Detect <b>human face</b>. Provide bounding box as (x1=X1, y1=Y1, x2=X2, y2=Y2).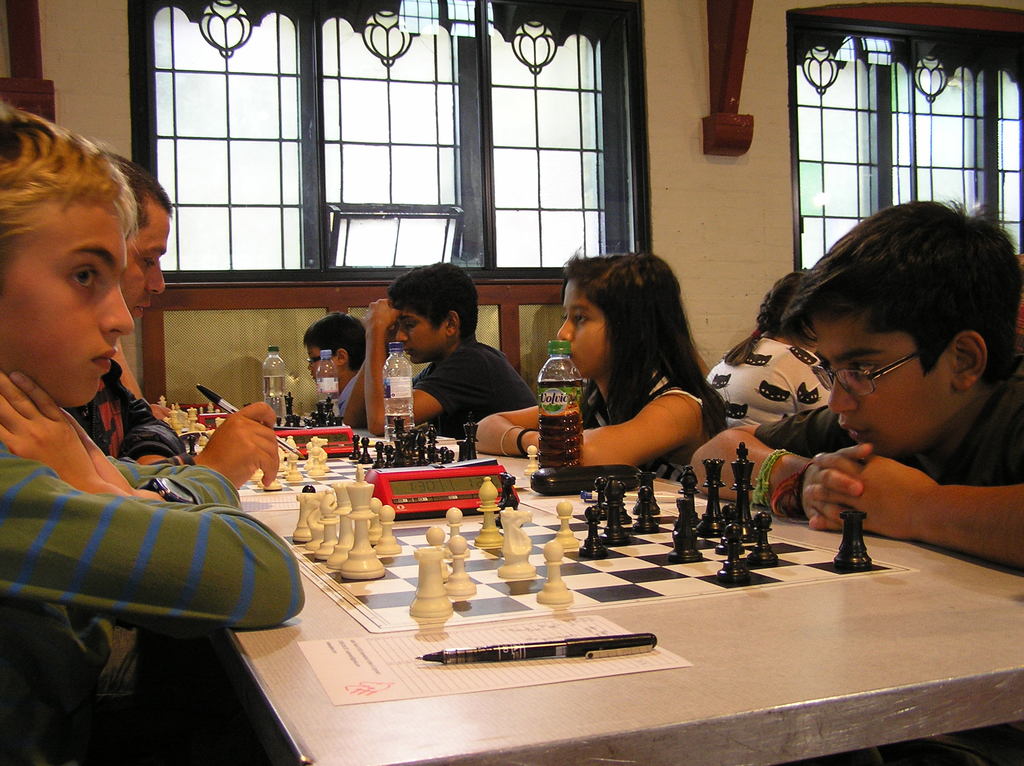
(x1=0, y1=204, x2=138, y2=405).
